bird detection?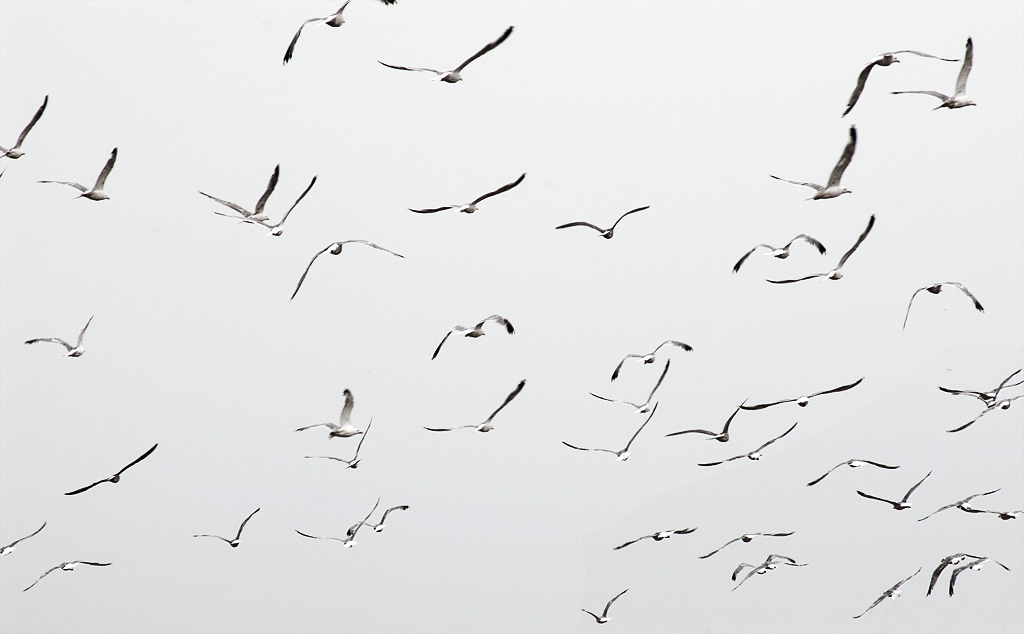
<box>614,524,702,551</box>
